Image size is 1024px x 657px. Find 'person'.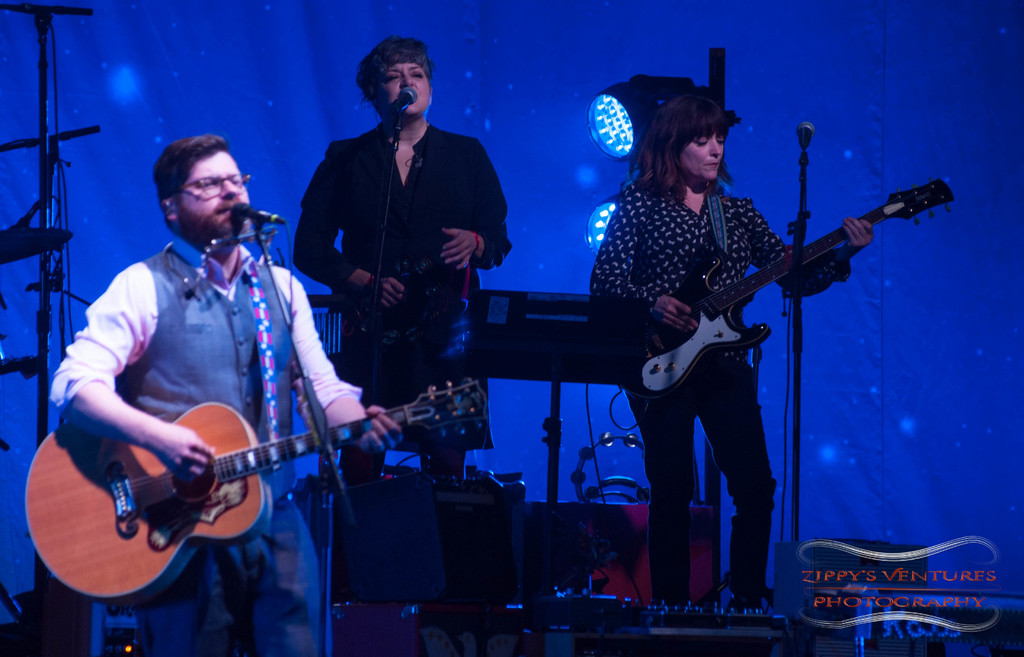
[591,92,877,608].
